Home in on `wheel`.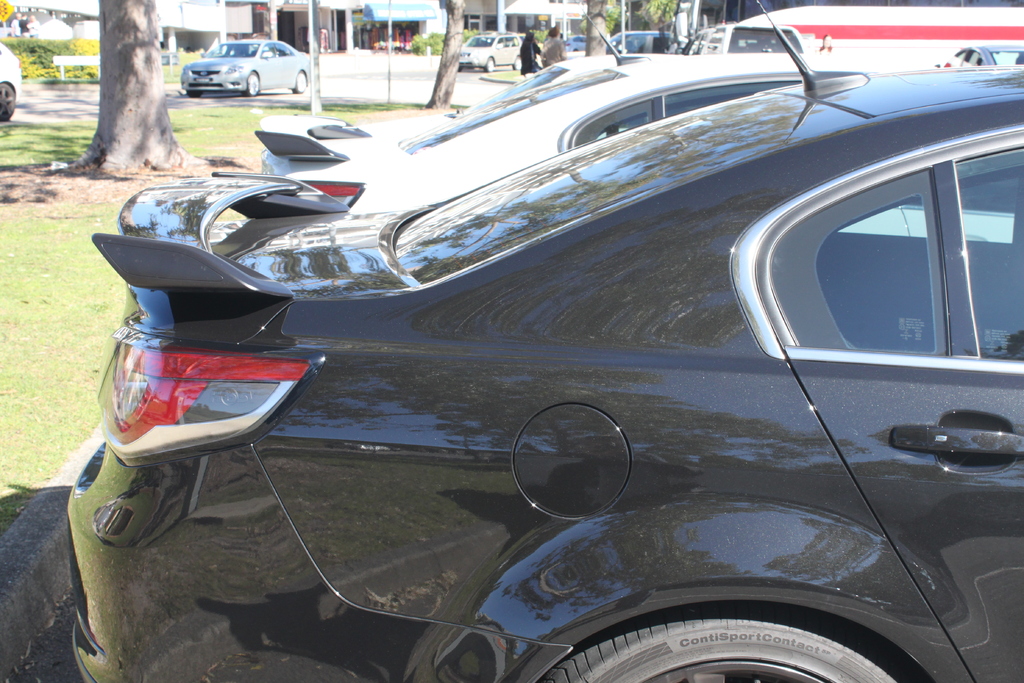
Homed in at l=470, t=507, r=979, b=668.
